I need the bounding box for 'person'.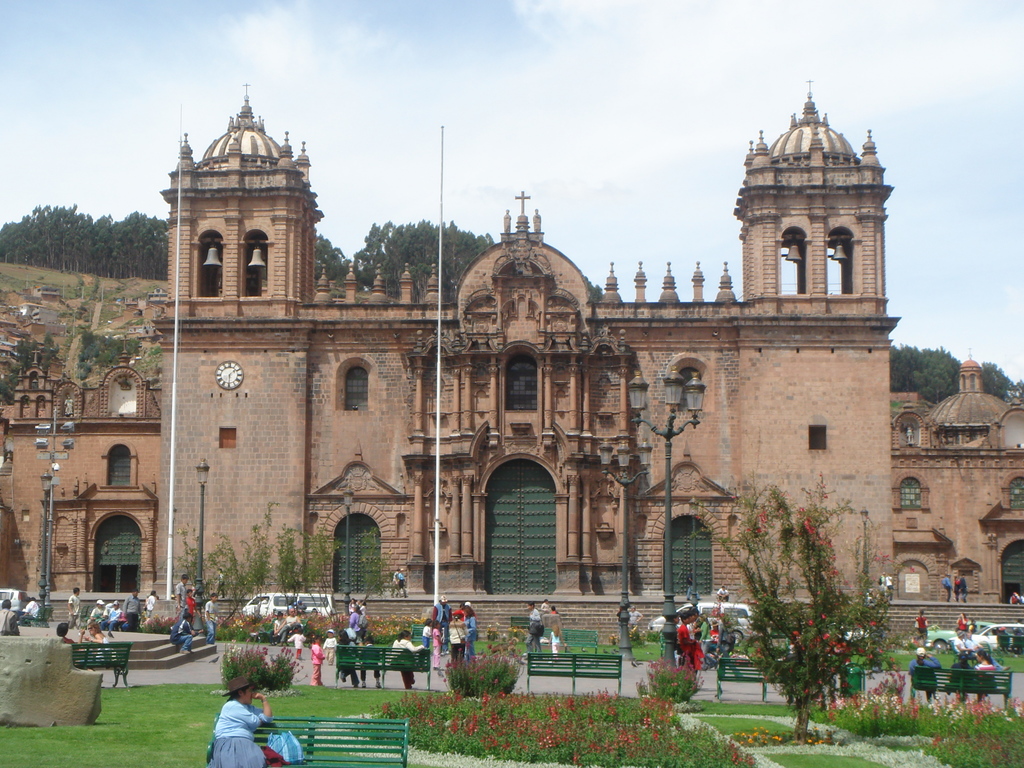
Here it is: [527,602,543,659].
